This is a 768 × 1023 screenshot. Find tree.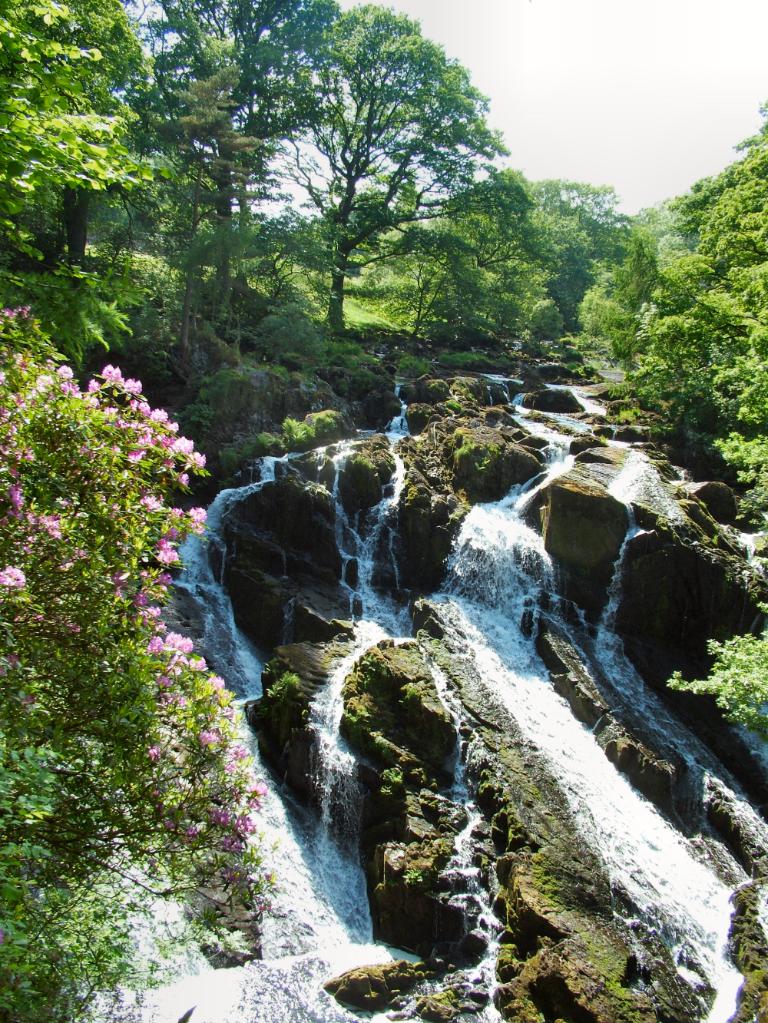
Bounding box: {"x1": 406, "y1": 171, "x2": 644, "y2": 349}.
